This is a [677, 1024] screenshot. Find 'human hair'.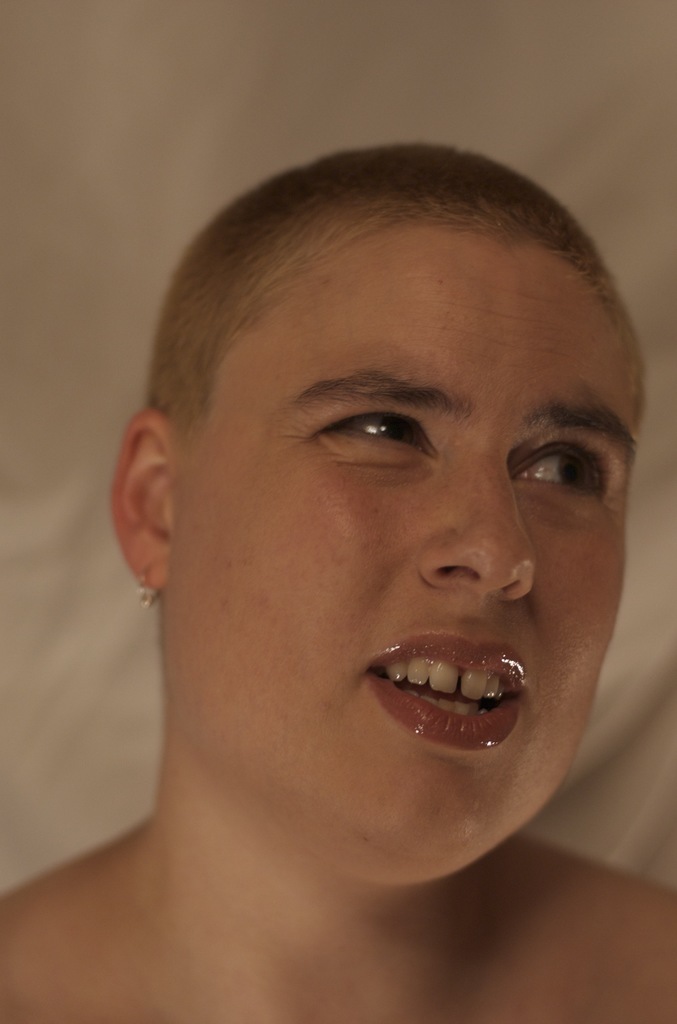
Bounding box: crop(138, 139, 653, 435).
